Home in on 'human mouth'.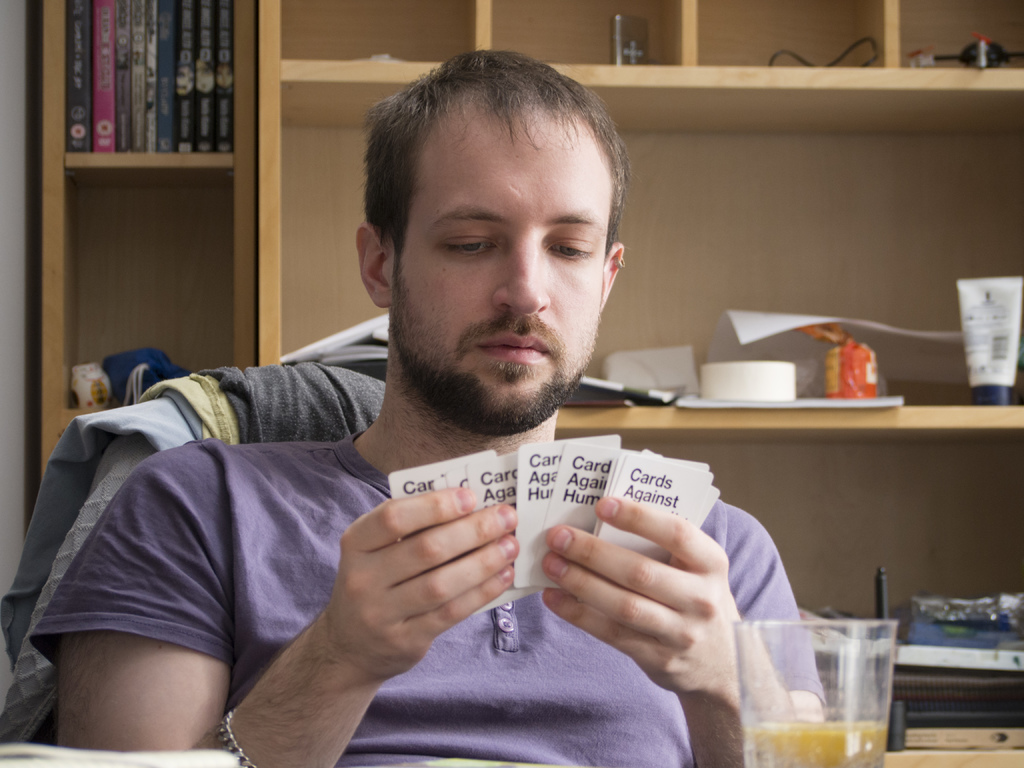
Homed in at 468 321 559 368.
